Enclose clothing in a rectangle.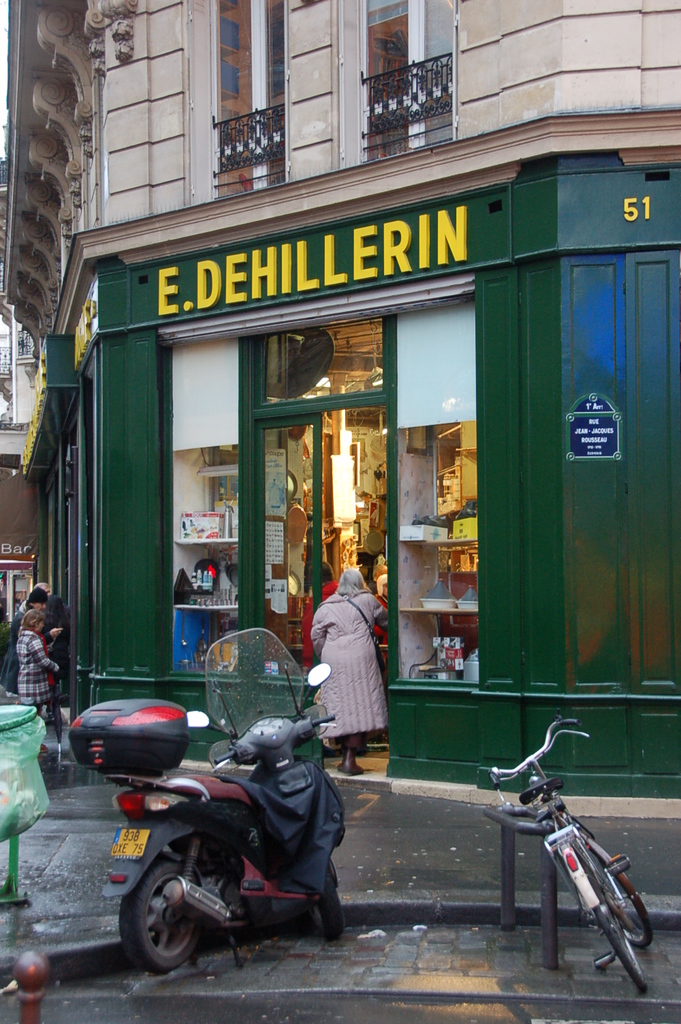
<bbox>17, 618, 54, 729</bbox>.
